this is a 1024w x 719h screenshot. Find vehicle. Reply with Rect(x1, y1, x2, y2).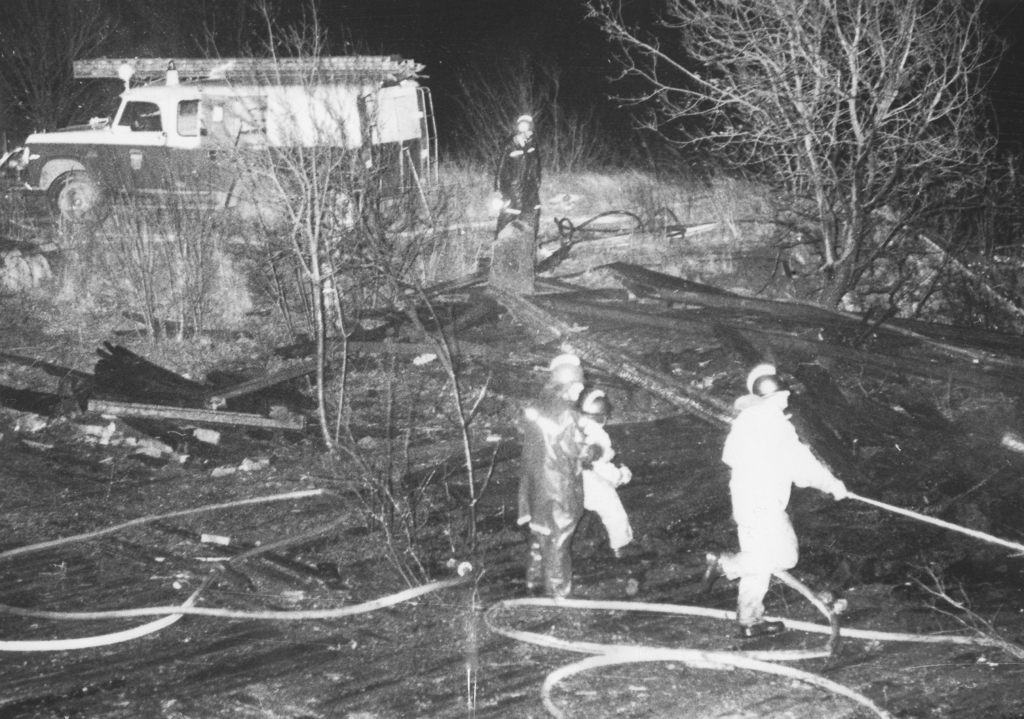
Rect(13, 49, 443, 236).
